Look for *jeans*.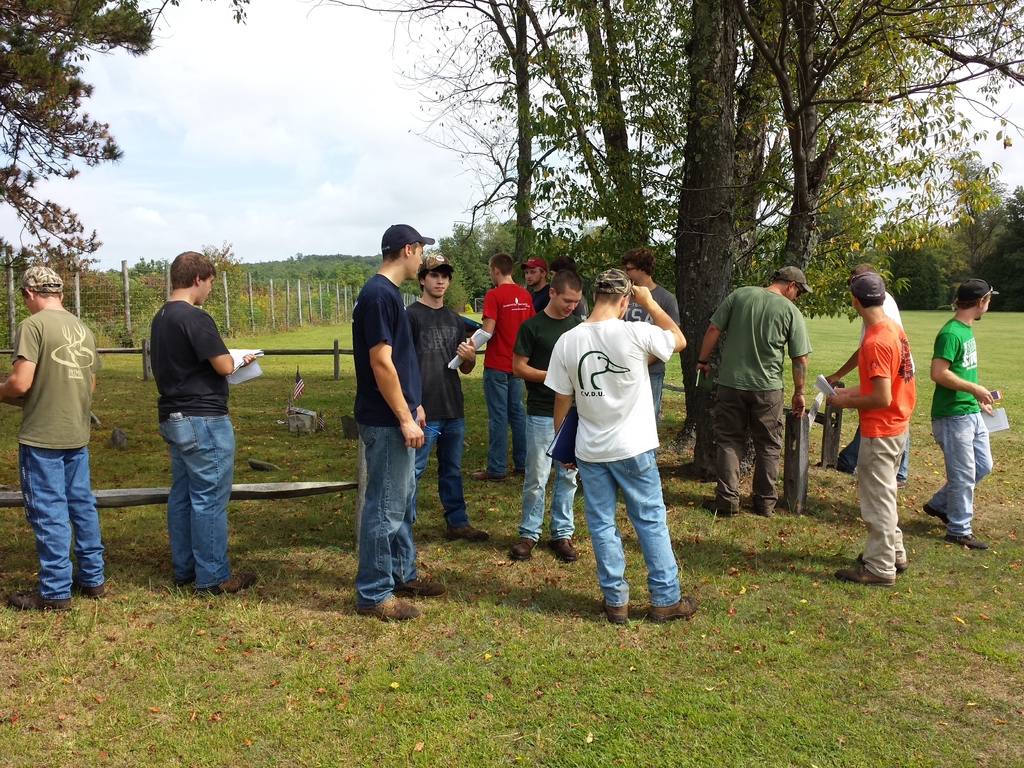
Found: x1=403, y1=415, x2=469, y2=524.
